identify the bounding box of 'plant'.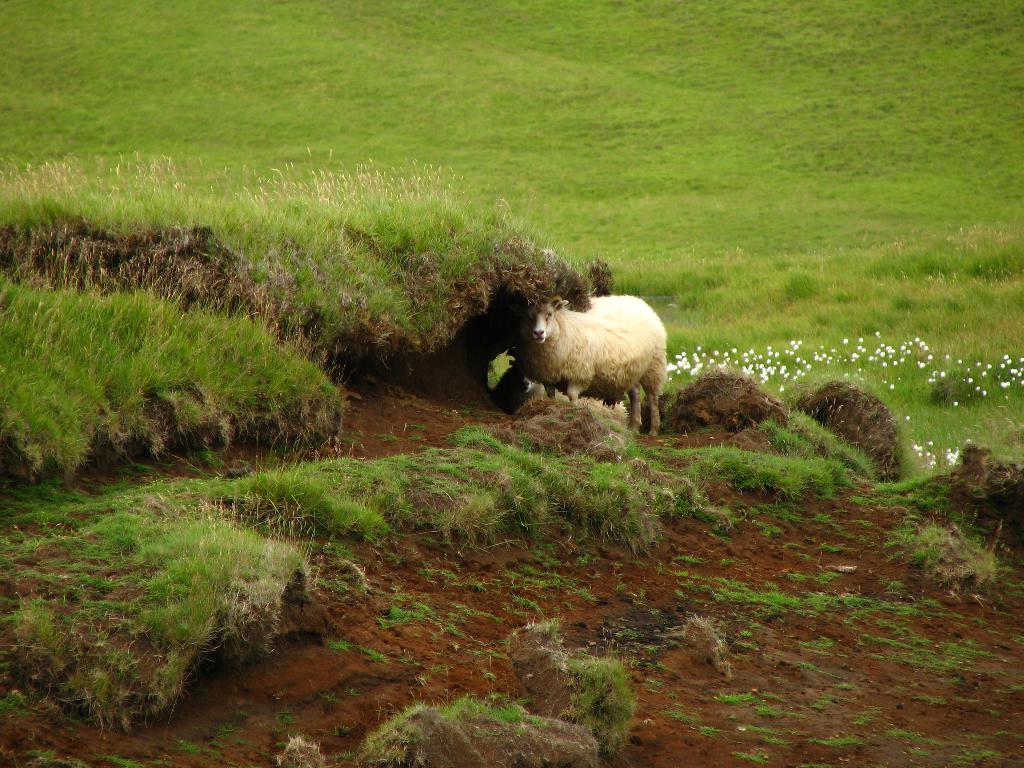
locate(678, 591, 685, 598).
